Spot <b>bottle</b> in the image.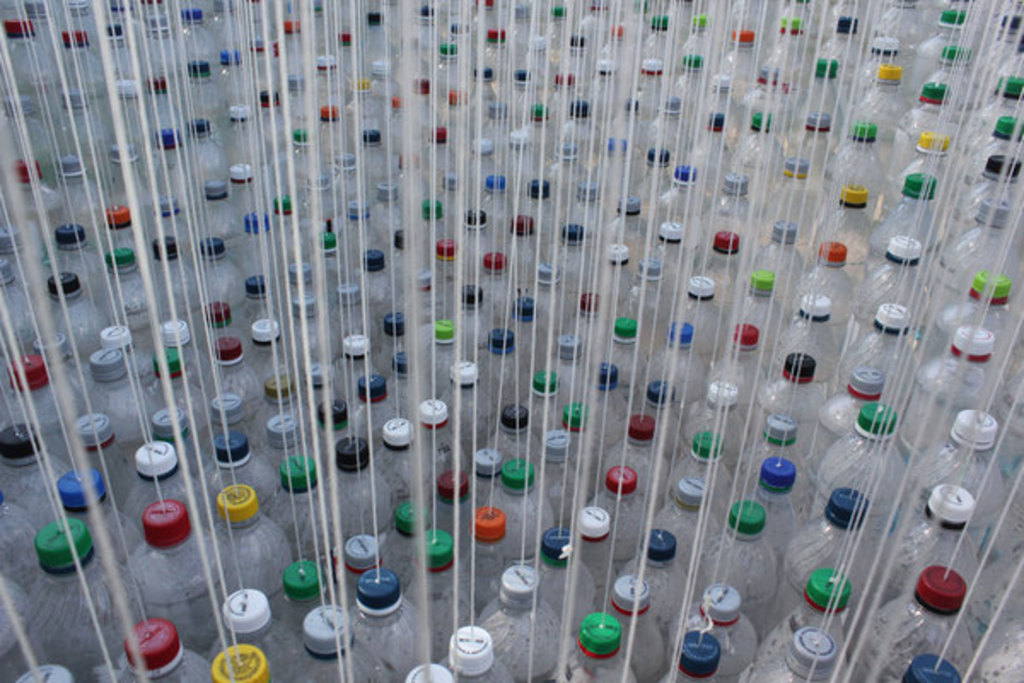
<b>bottle</b> found at (x1=123, y1=439, x2=218, y2=529).
